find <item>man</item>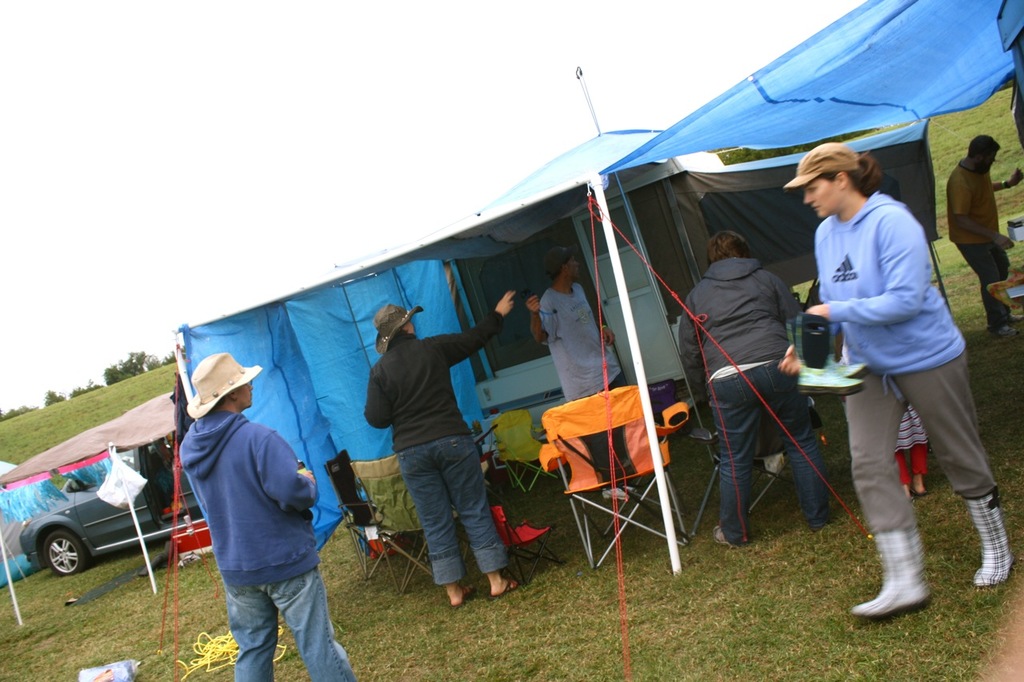
<bbox>173, 349, 358, 681</bbox>
